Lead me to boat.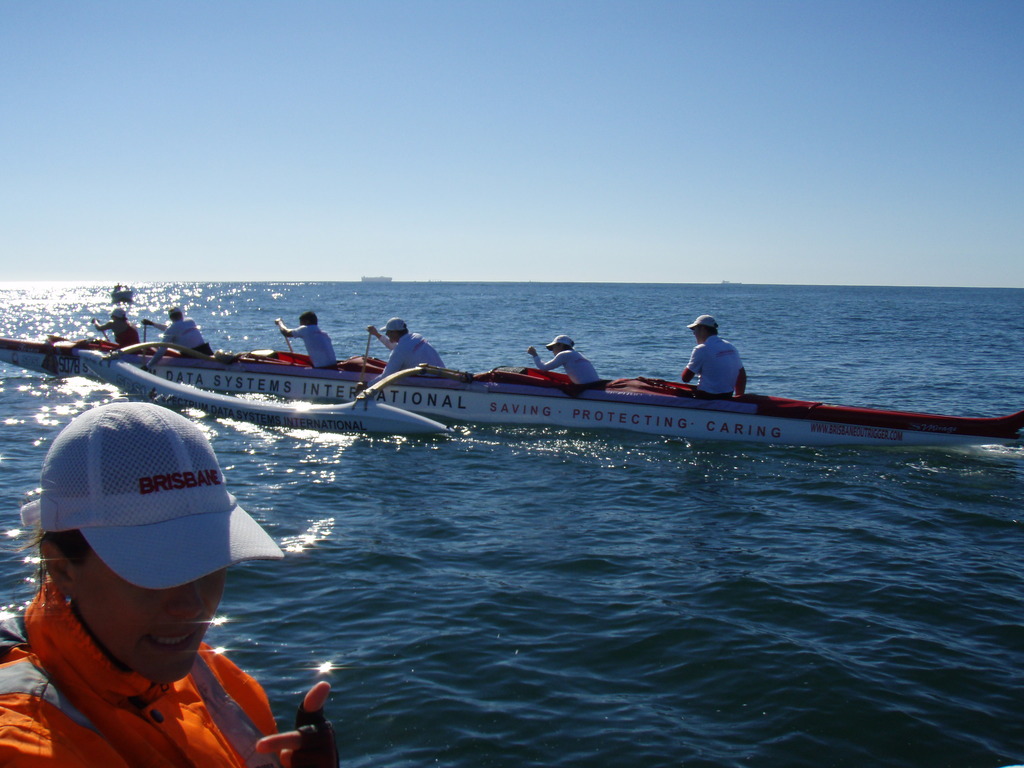
Lead to l=107, t=272, r=138, b=304.
